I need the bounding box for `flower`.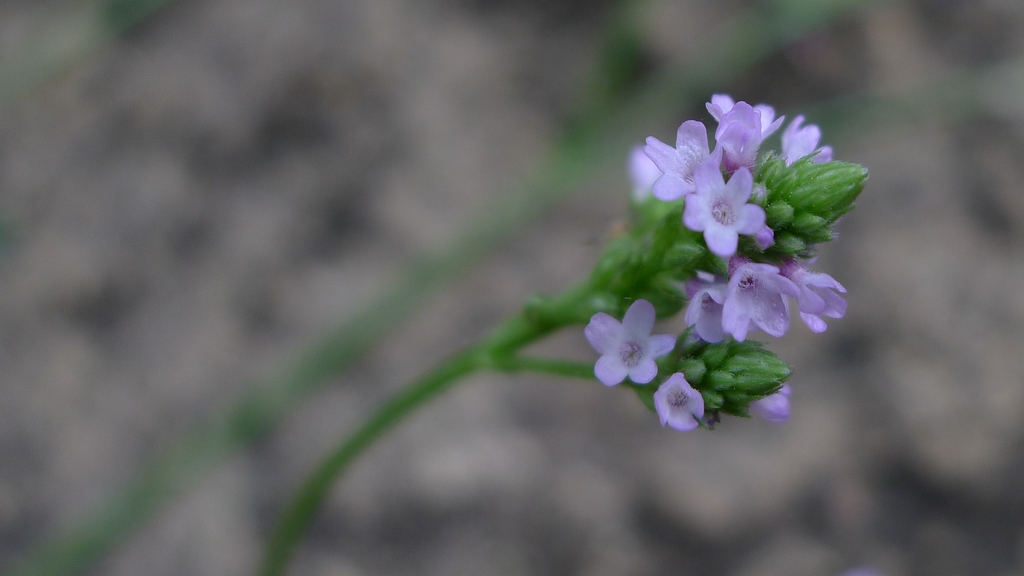
Here it is: <bbox>728, 260, 802, 345</bbox>.
